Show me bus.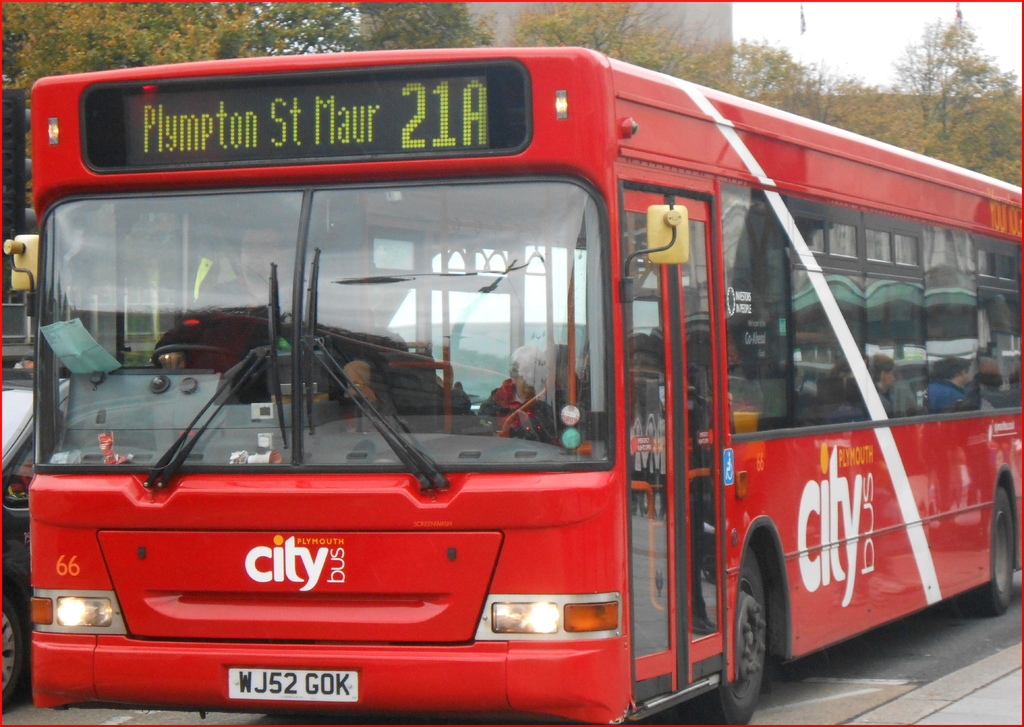
bus is here: <box>0,45,1023,726</box>.
